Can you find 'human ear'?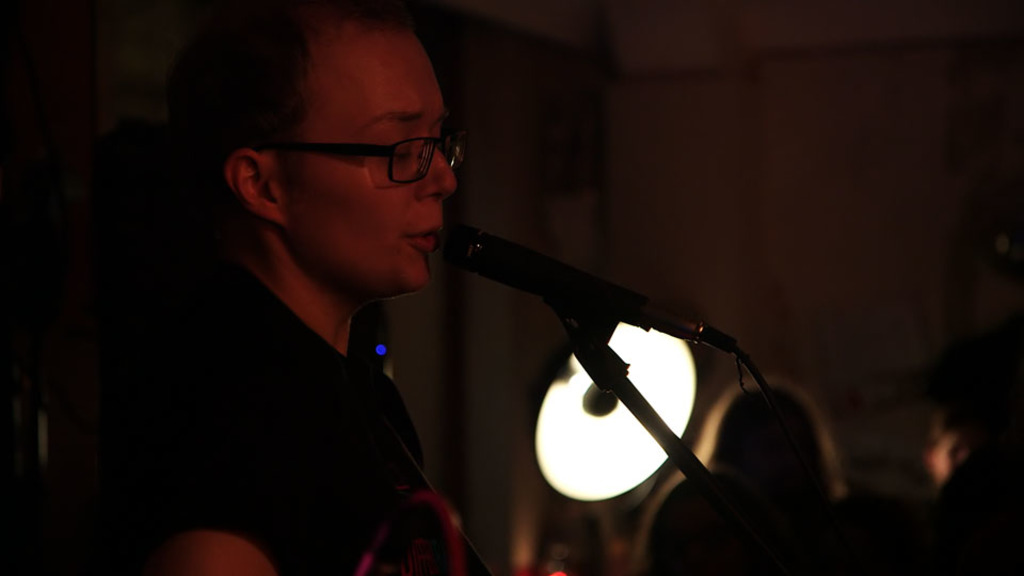
Yes, bounding box: {"x1": 223, "y1": 148, "x2": 288, "y2": 224}.
